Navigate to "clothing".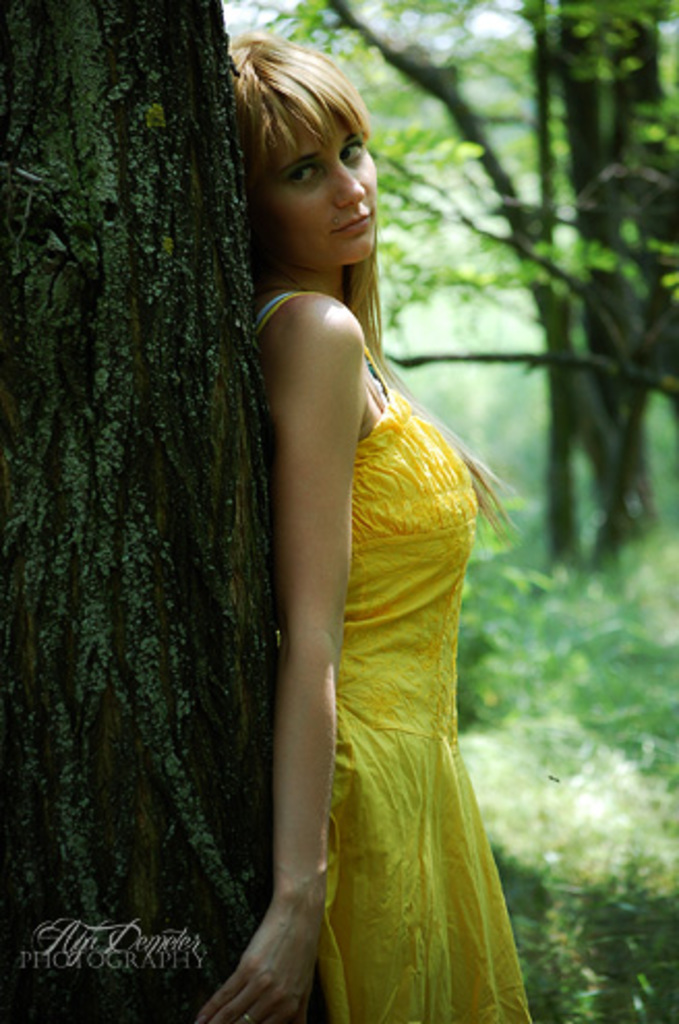
Navigation target: {"x1": 255, "y1": 290, "x2": 553, "y2": 1022}.
